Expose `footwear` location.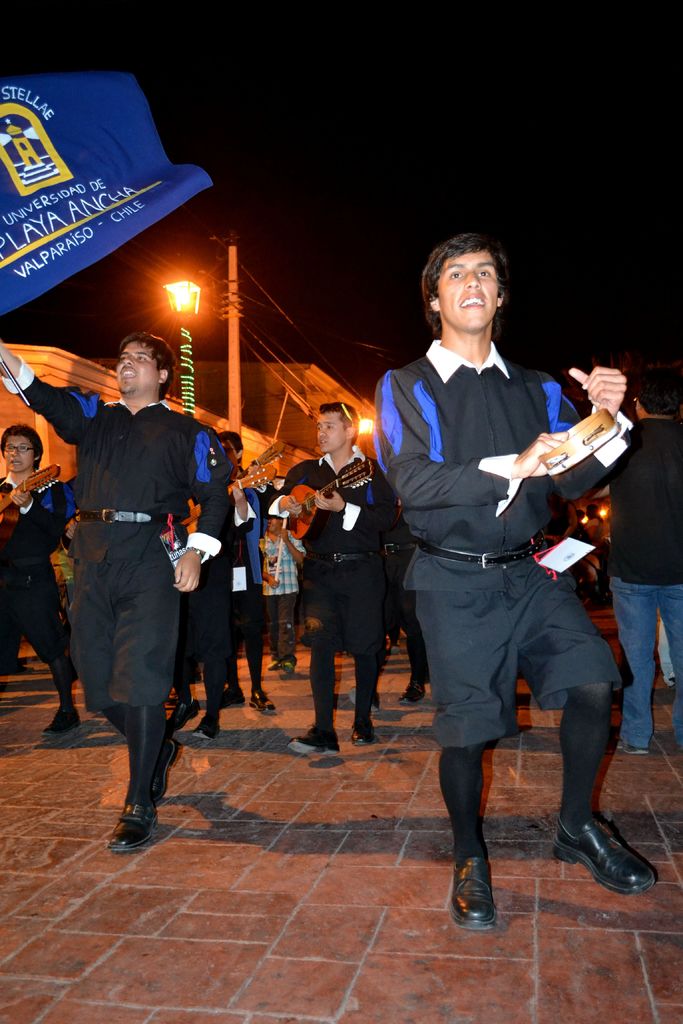
Exposed at rect(284, 664, 293, 675).
